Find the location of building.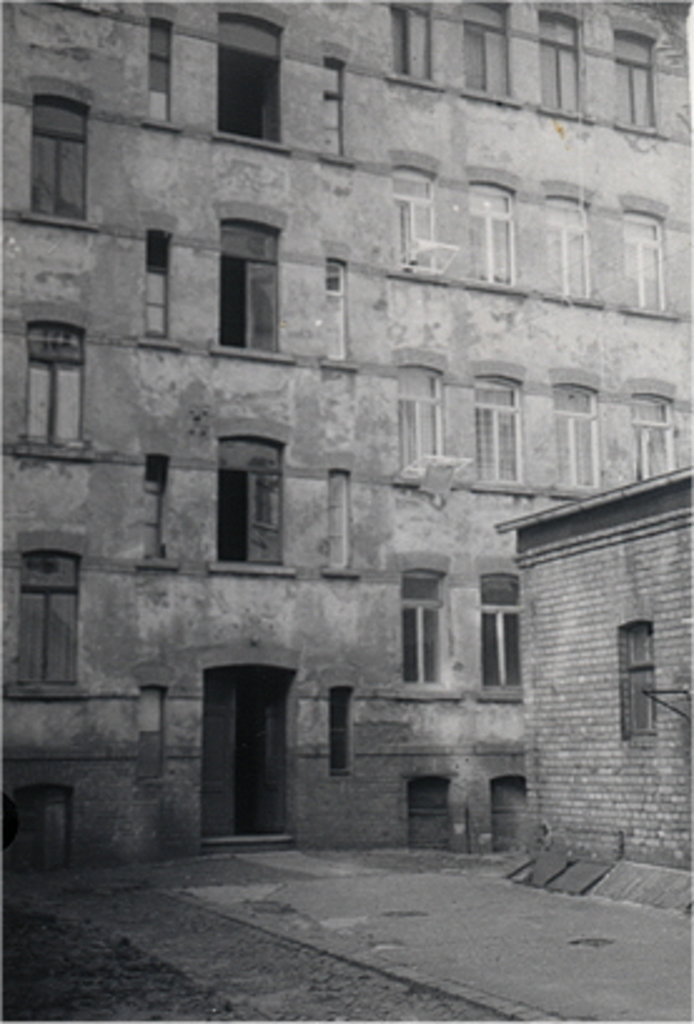
Location: [0,0,691,874].
